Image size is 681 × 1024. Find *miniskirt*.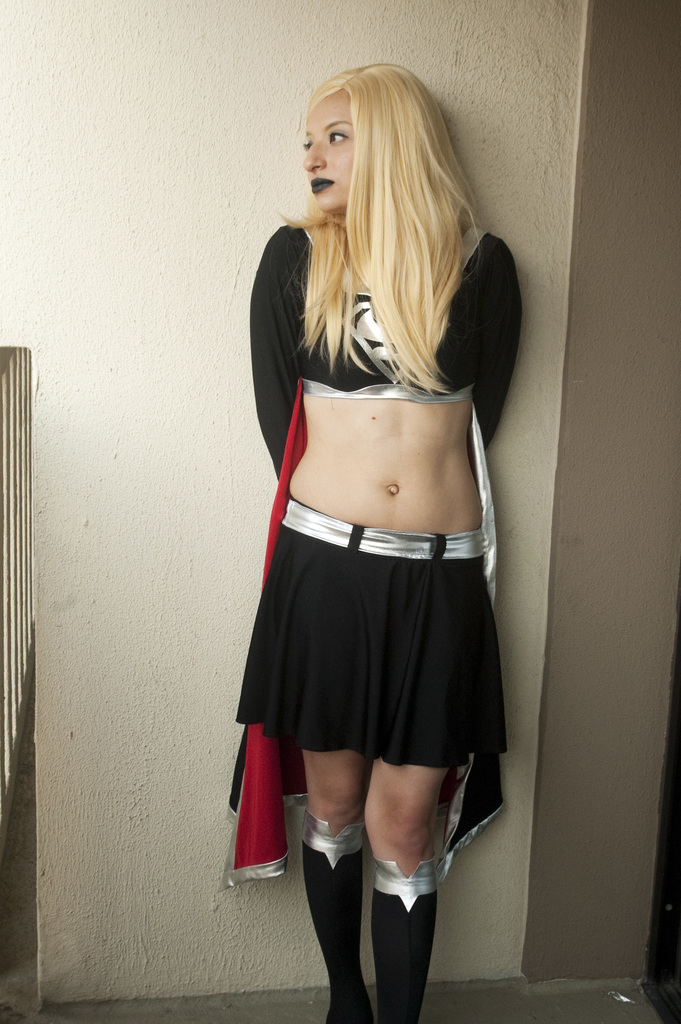
233, 492, 511, 770.
